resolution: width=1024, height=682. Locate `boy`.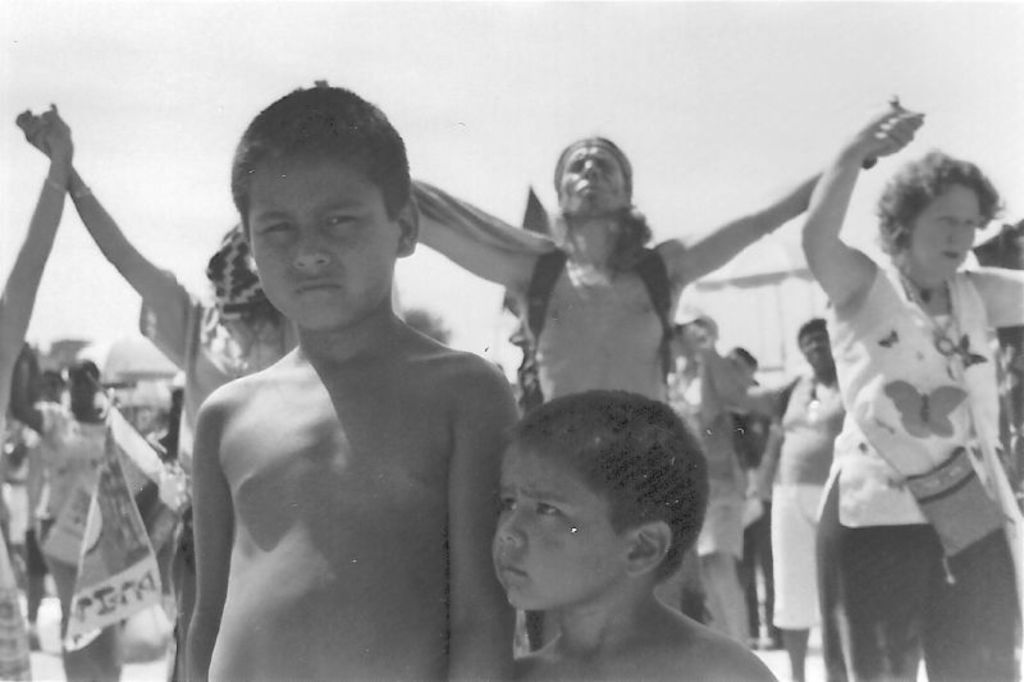
locate(169, 83, 520, 681).
